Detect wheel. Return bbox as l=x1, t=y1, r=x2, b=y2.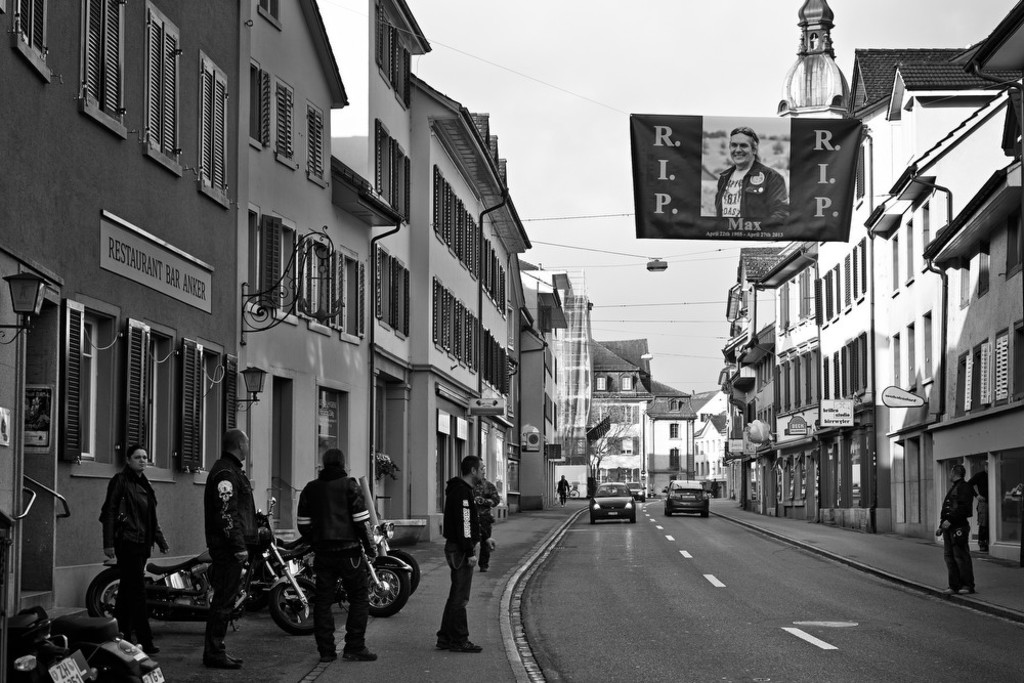
l=591, t=518, r=597, b=526.
